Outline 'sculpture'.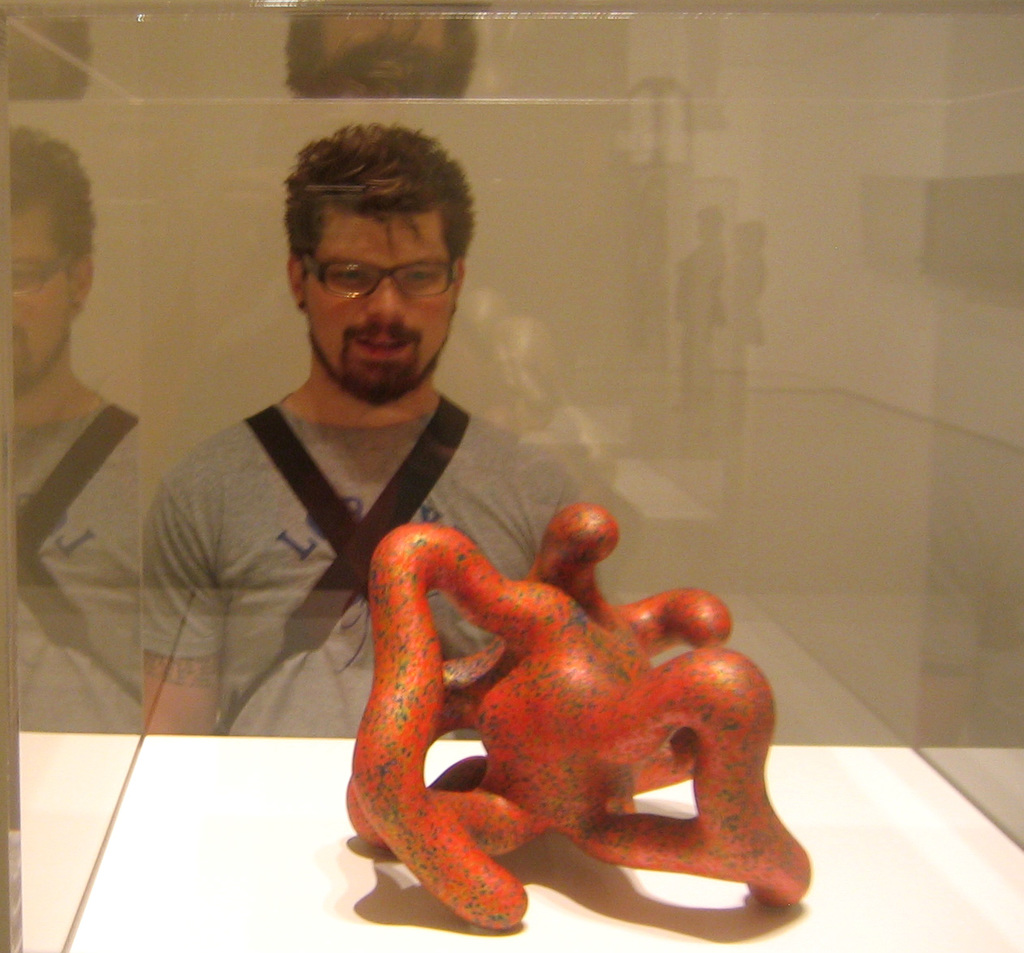
Outline: bbox(351, 497, 815, 926).
